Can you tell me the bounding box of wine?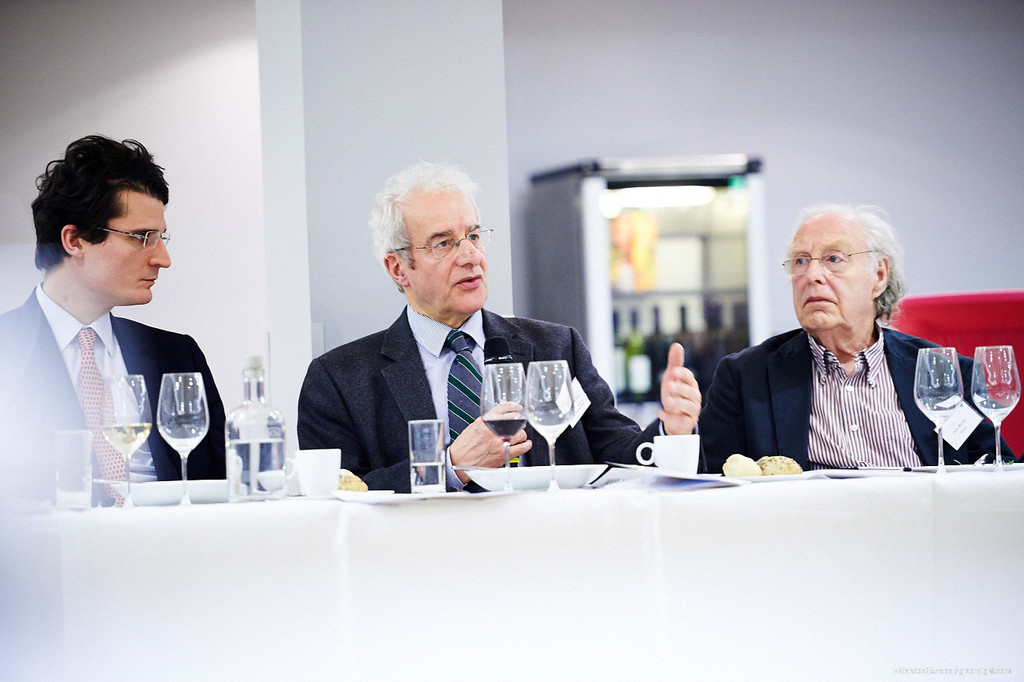
select_region(482, 416, 528, 438).
